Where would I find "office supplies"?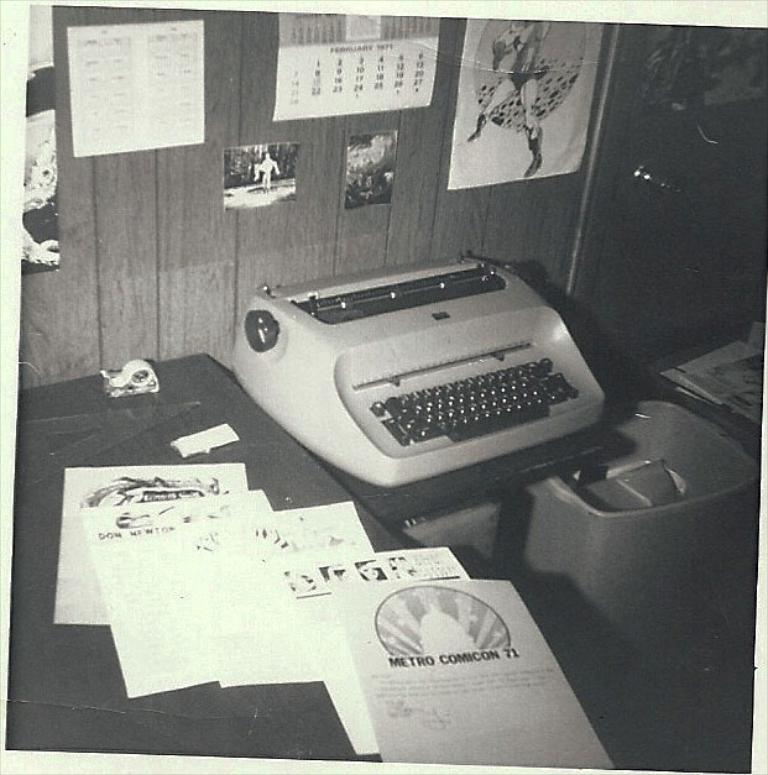
At {"x1": 348, "y1": 592, "x2": 620, "y2": 773}.
